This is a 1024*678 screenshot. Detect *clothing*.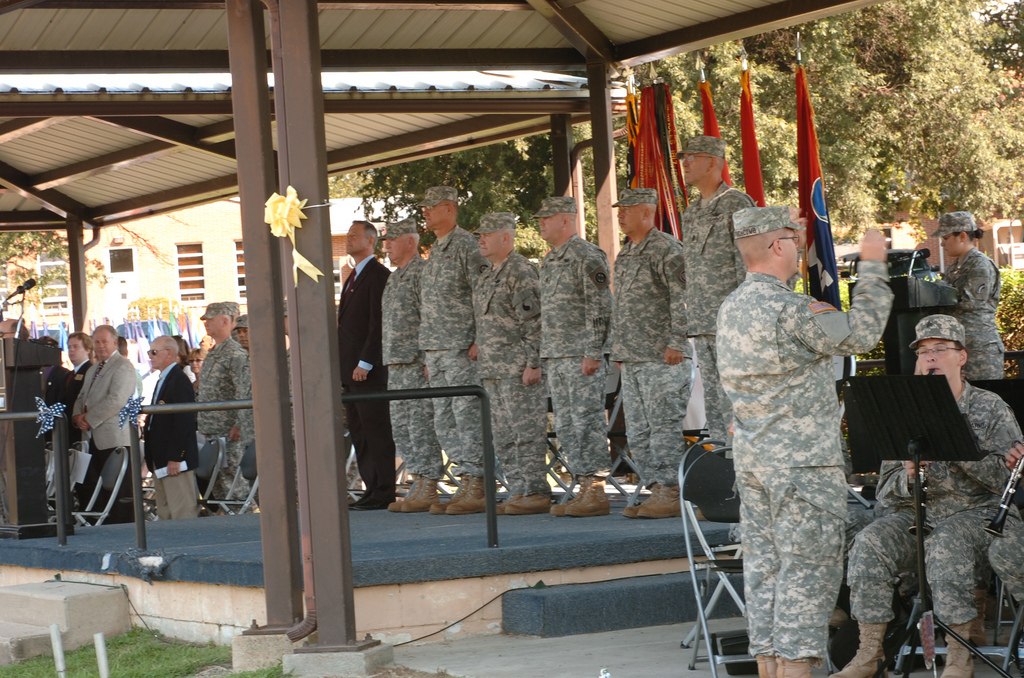
bbox(33, 356, 78, 428).
